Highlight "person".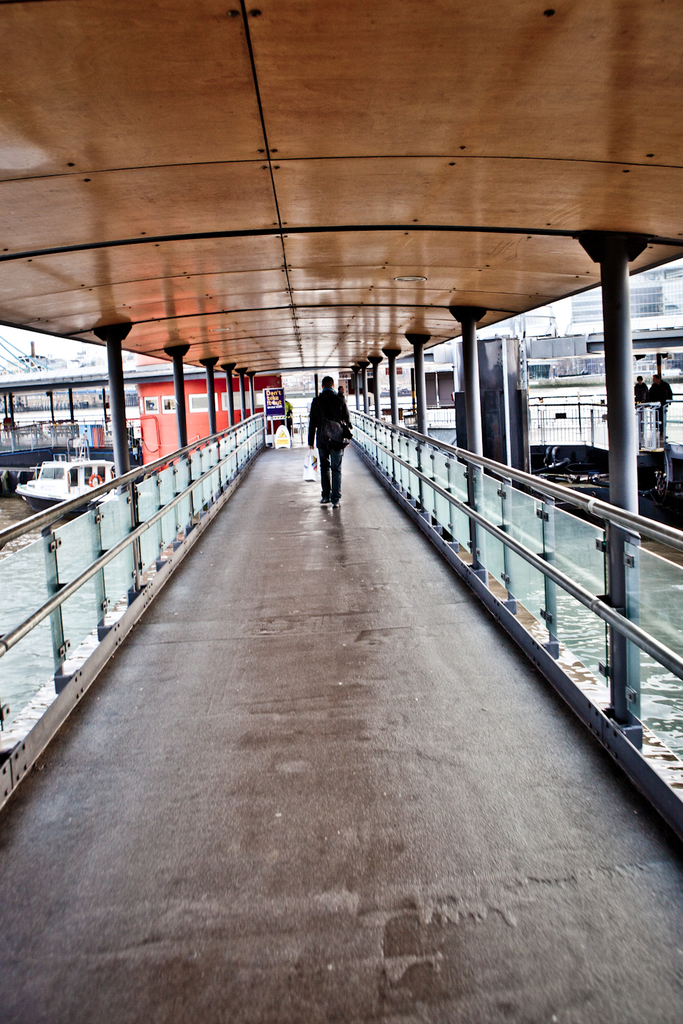
Highlighted region: [286, 366, 346, 511].
